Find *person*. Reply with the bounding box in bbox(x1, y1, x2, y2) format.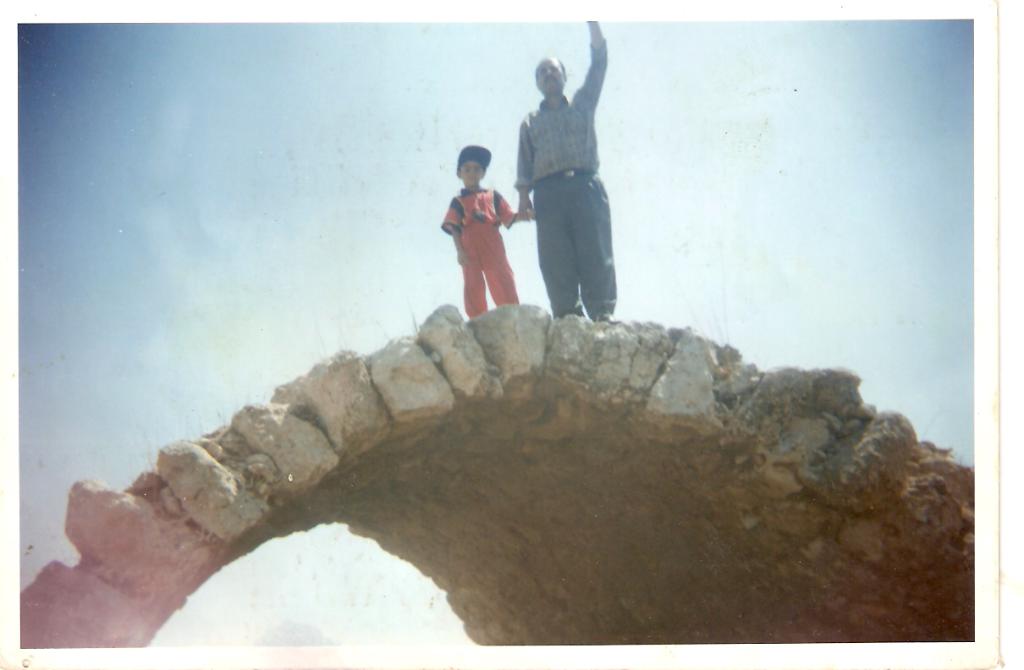
bbox(511, 20, 633, 334).
